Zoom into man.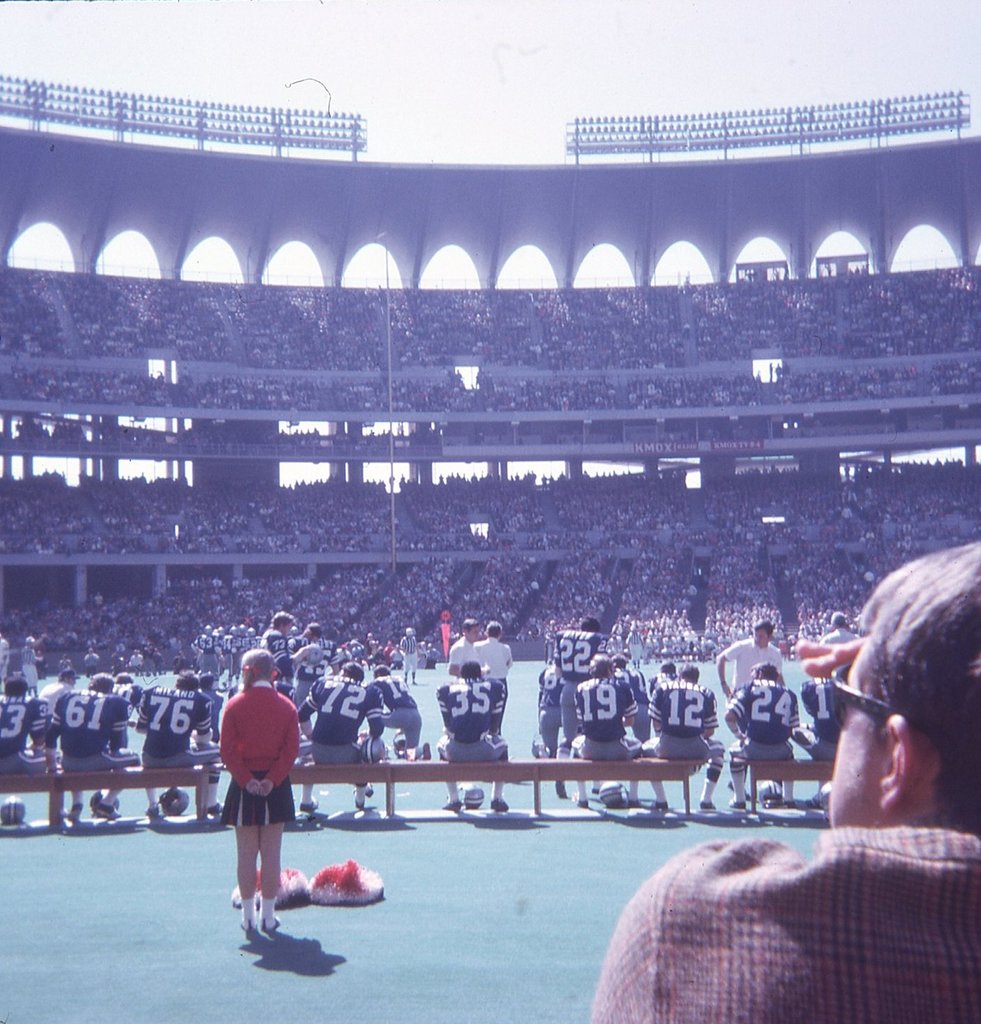
Zoom target: bbox(85, 649, 101, 672).
